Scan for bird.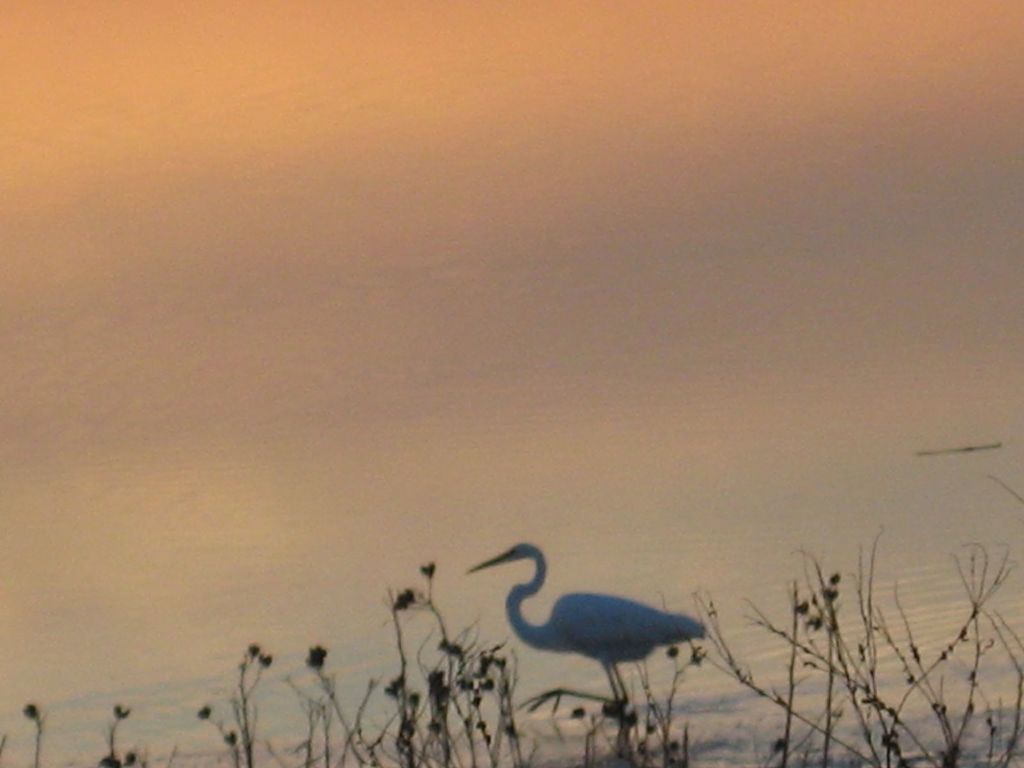
Scan result: [467, 563, 710, 708].
